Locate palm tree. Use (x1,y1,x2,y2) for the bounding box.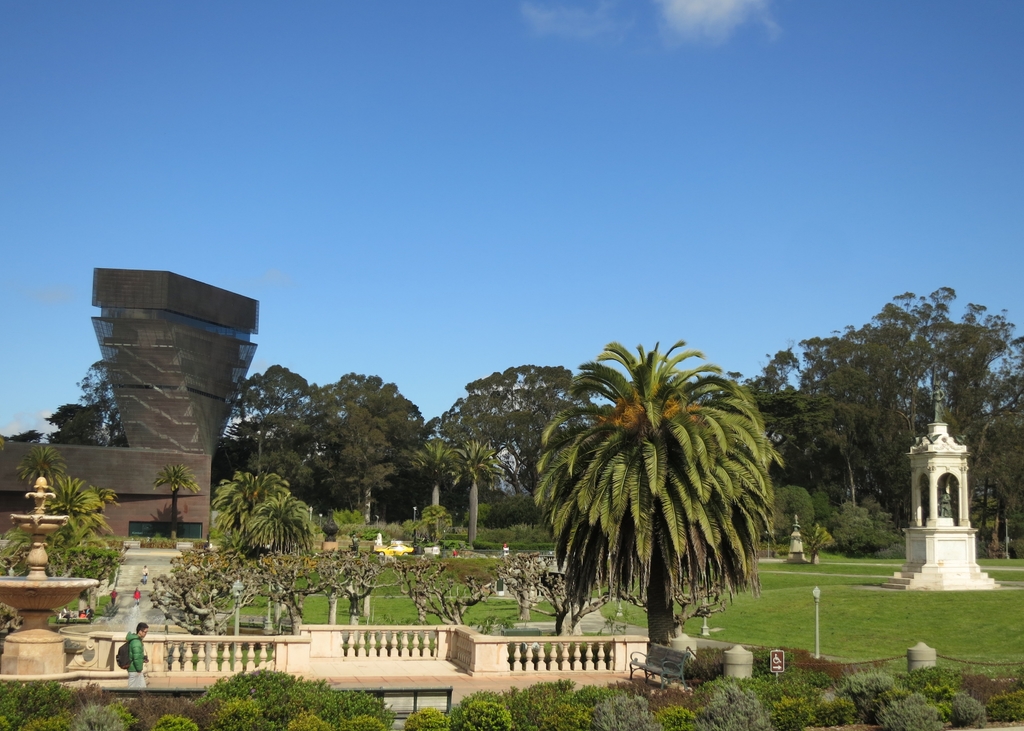
(910,309,995,502).
